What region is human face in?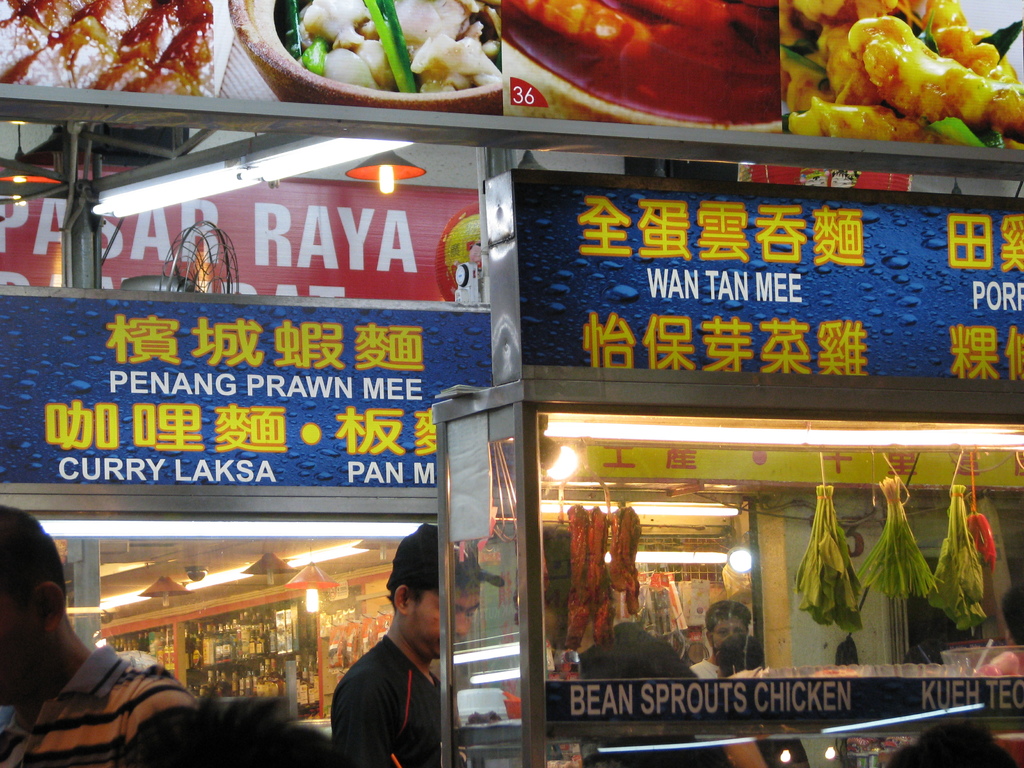
[710,615,749,643].
